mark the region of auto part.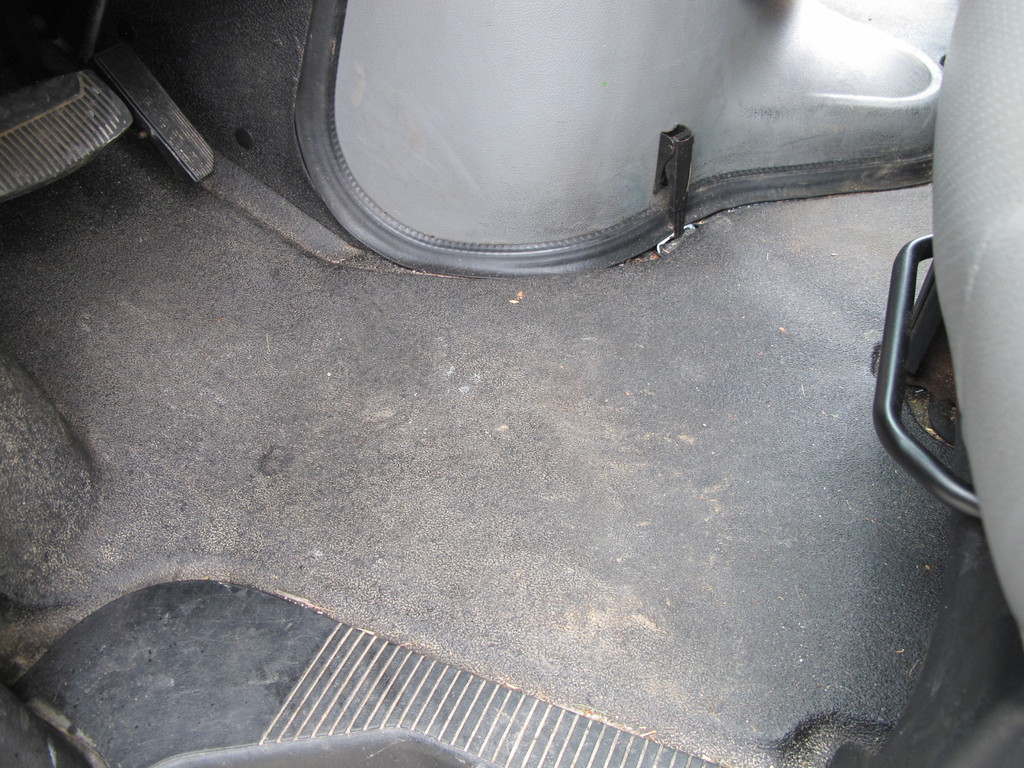
Region: locate(0, 56, 125, 189).
